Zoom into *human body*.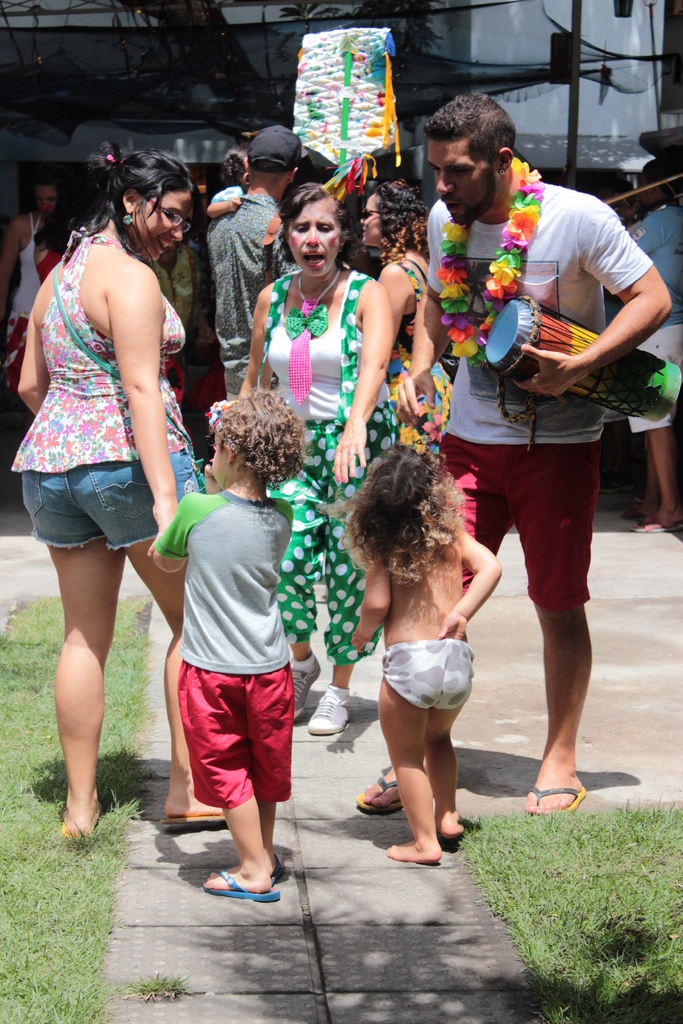
Zoom target: {"x1": 352, "y1": 180, "x2": 449, "y2": 438}.
